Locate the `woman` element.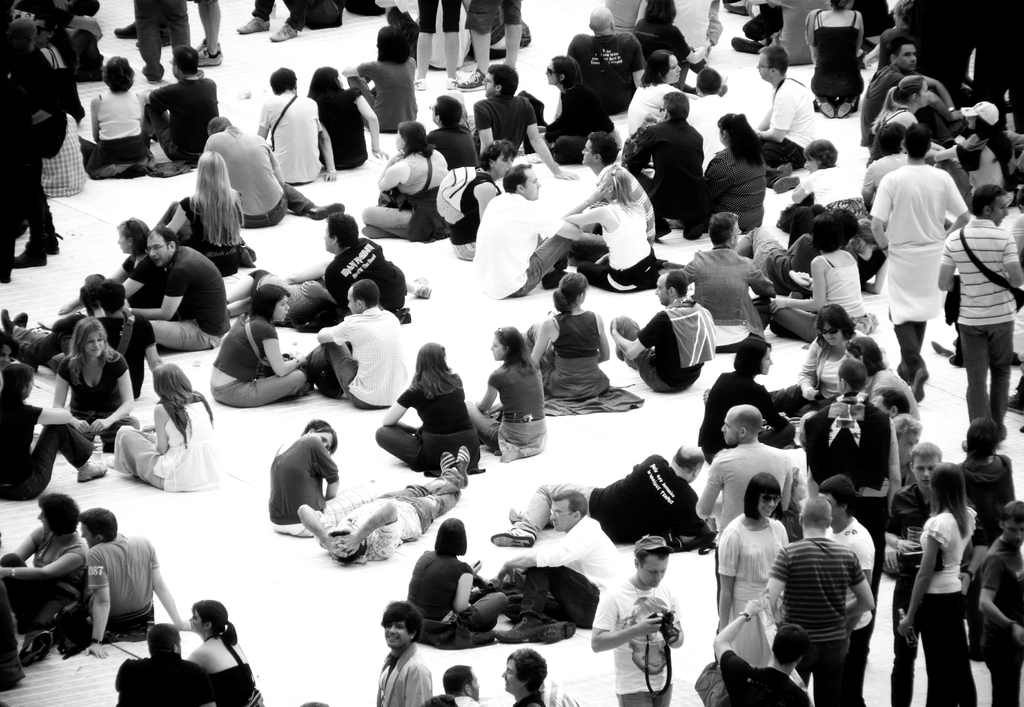
Element bbox: x1=188, y1=601, x2=264, y2=706.
